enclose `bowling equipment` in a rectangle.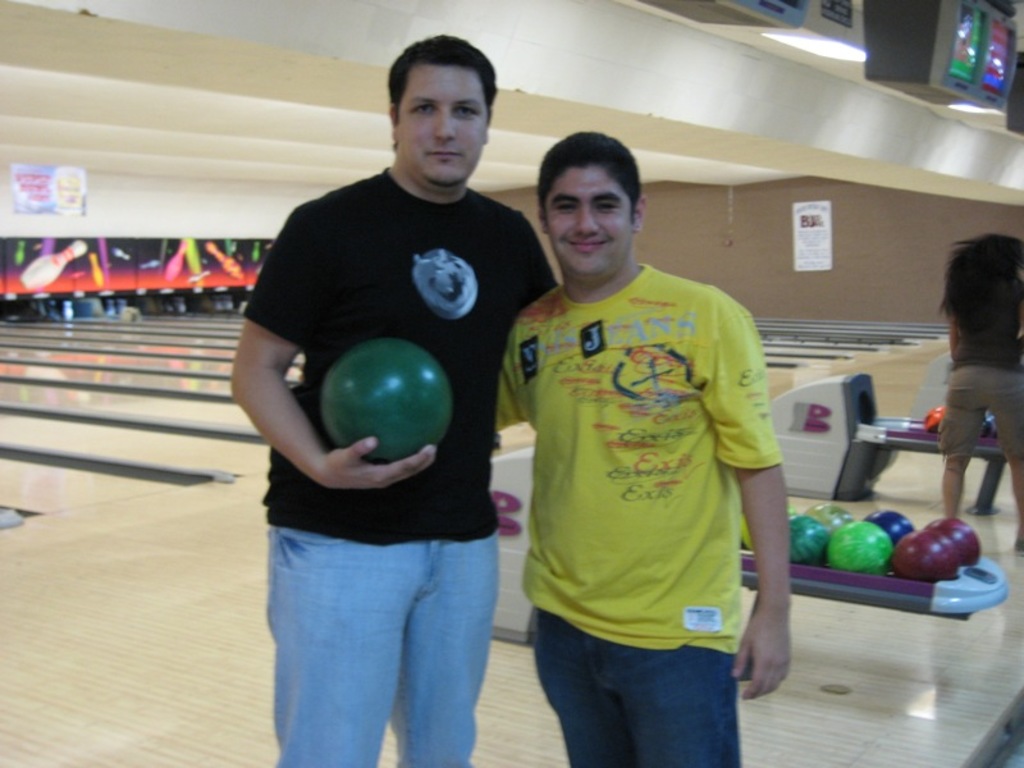
pyautogui.locateOnScreen(166, 243, 191, 279).
